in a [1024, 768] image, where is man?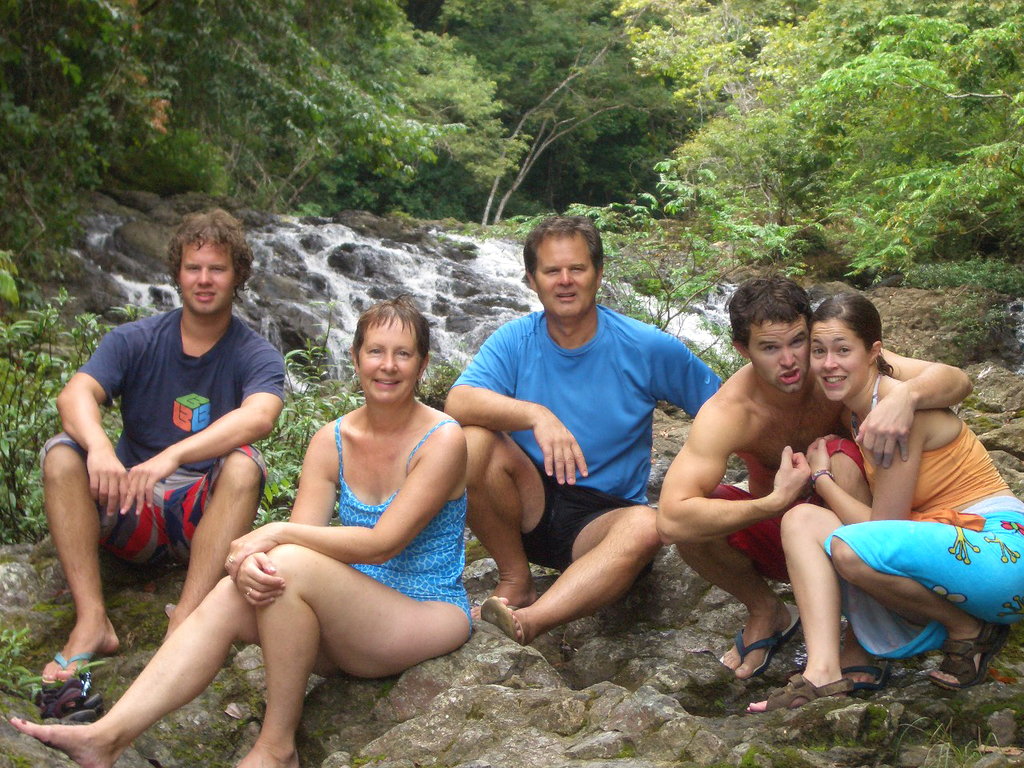
region(446, 216, 730, 642).
